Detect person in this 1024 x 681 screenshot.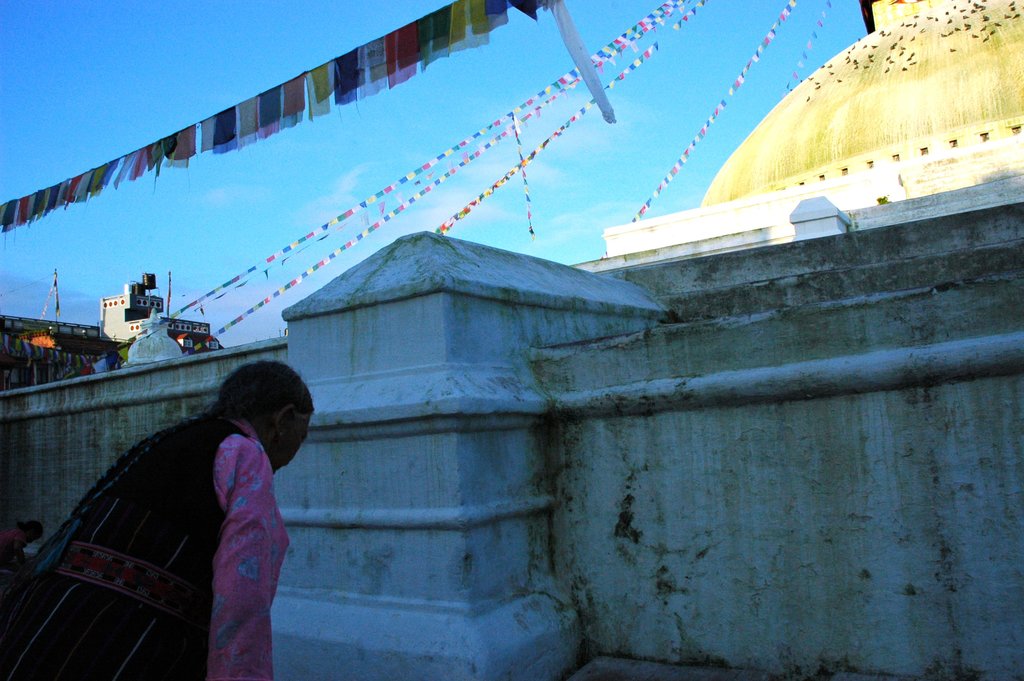
Detection: {"x1": 1, "y1": 521, "x2": 45, "y2": 570}.
